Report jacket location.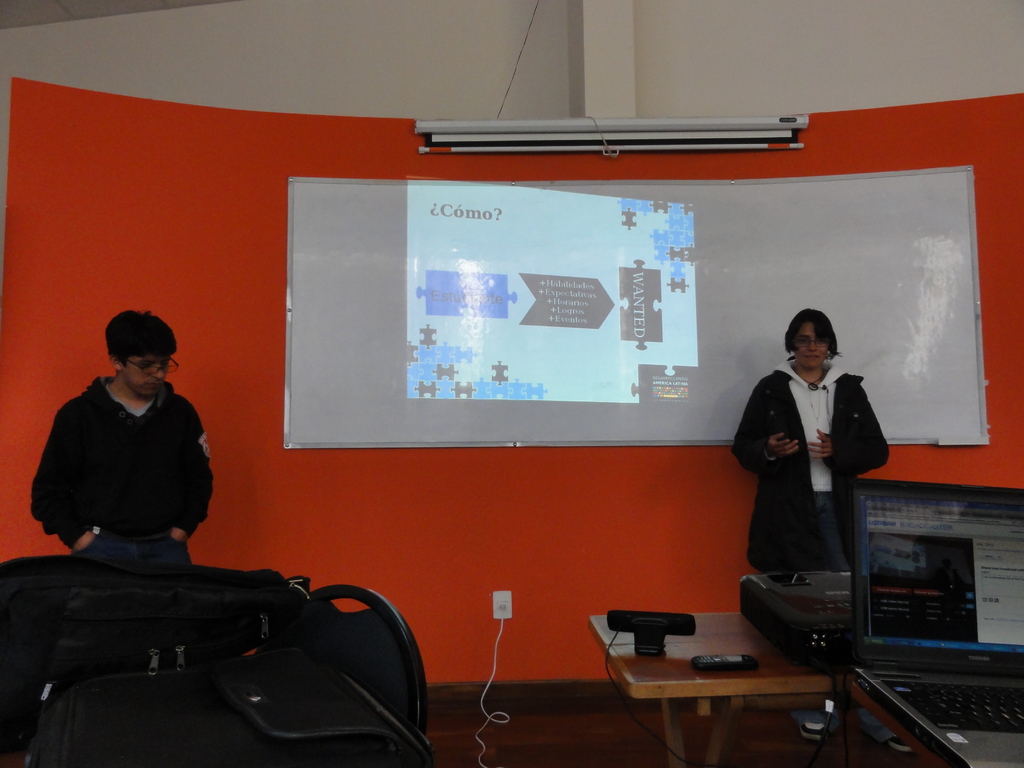
Report: region(733, 355, 900, 572).
